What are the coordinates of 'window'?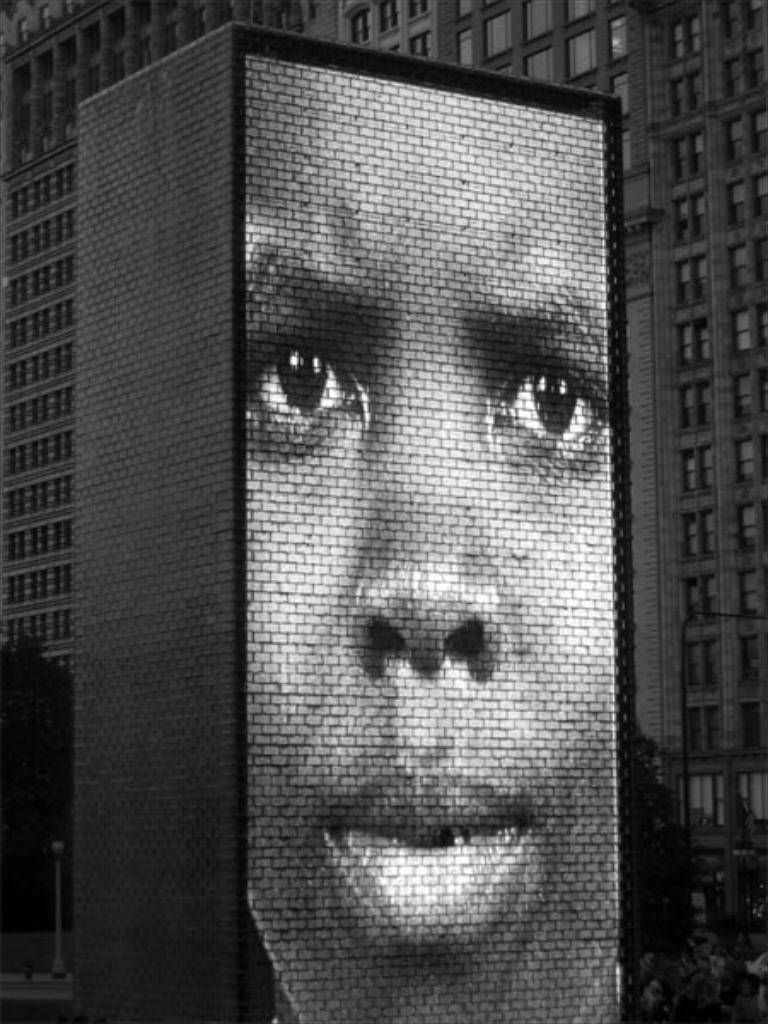
[x1=0, y1=362, x2=19, y2=394].
